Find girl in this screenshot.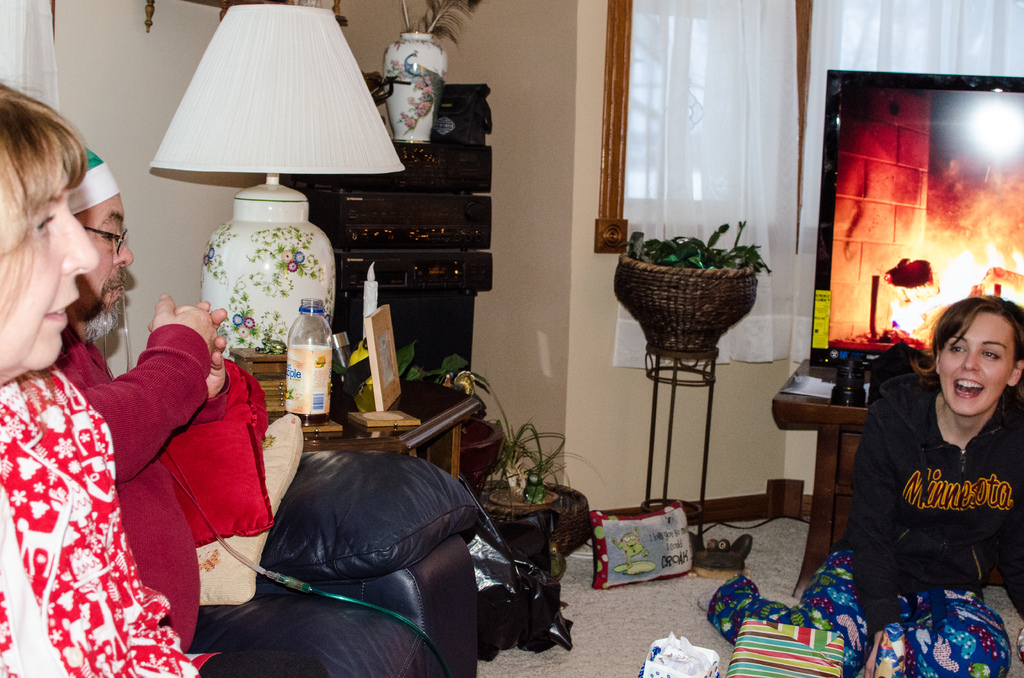
The bounding box for girl is [left=692, top=298, right=1023, bottom=677].
